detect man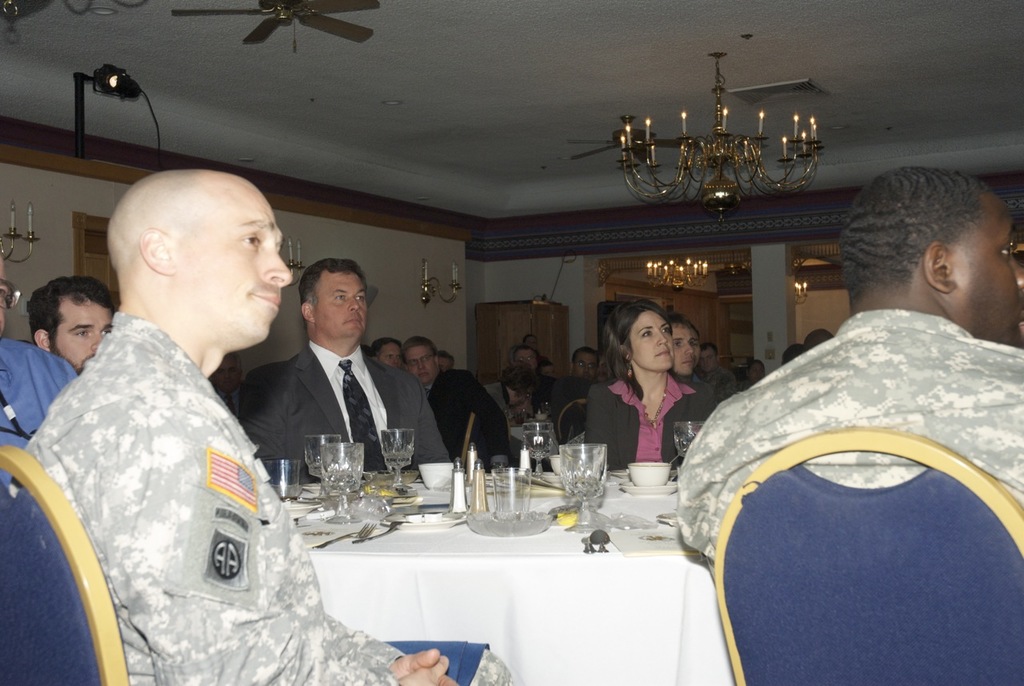
bbox(26, 154, 324, 651)
